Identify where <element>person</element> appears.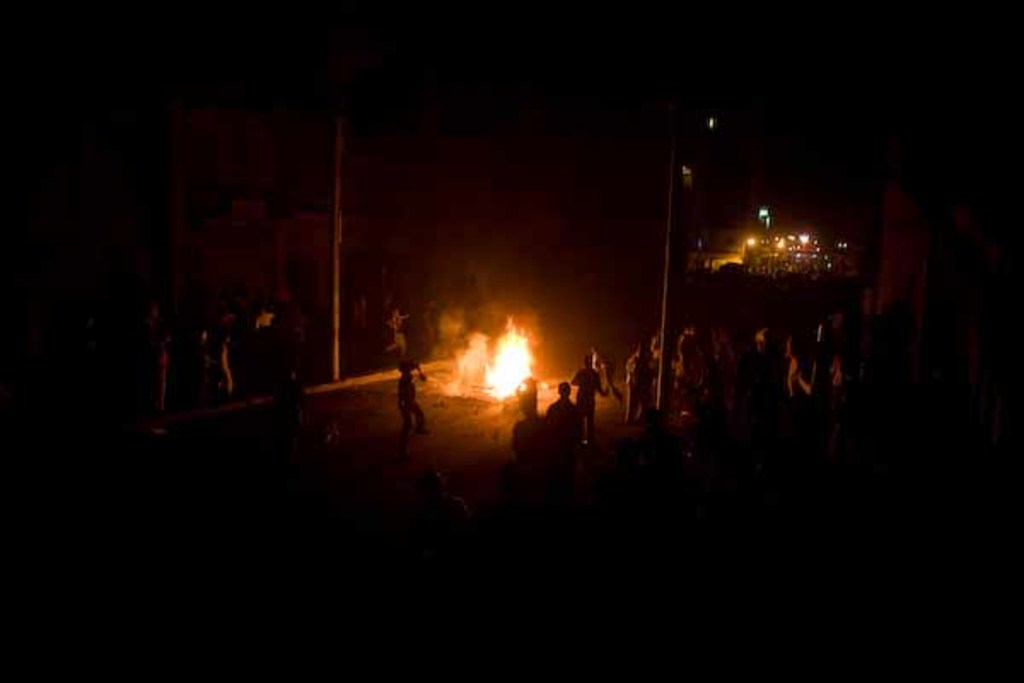
Appears at (509,374,544,425).
